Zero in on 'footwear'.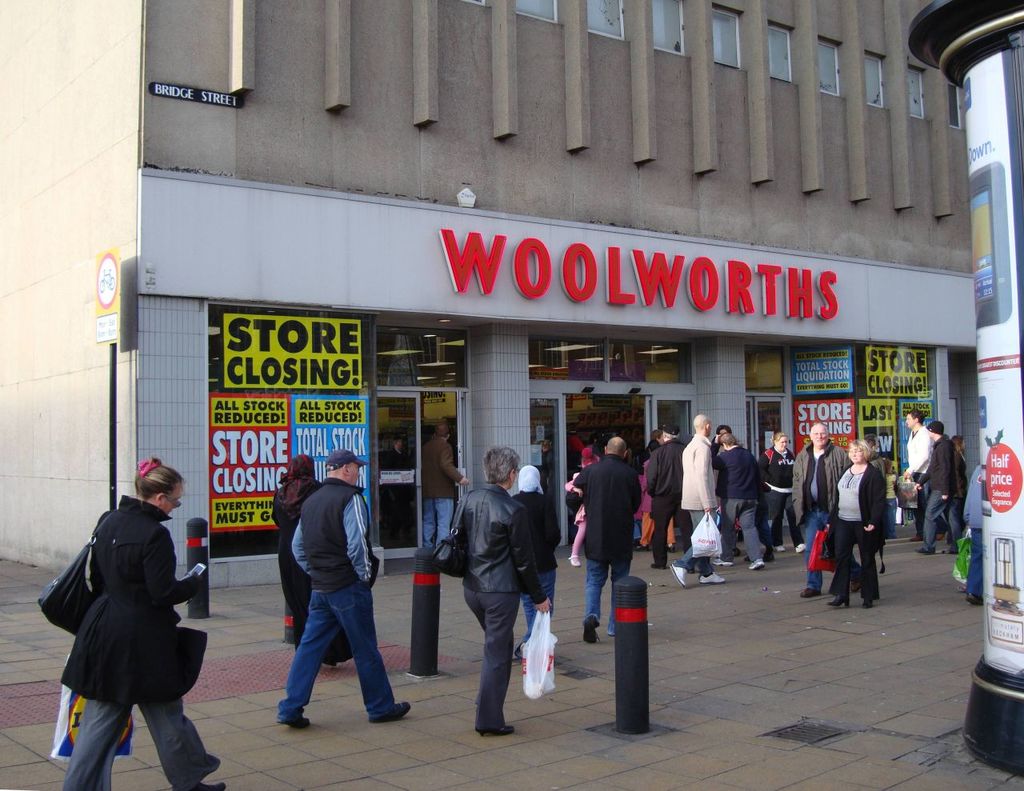
Zeroed in: left=750, top=559, right=766, bottom=571.
